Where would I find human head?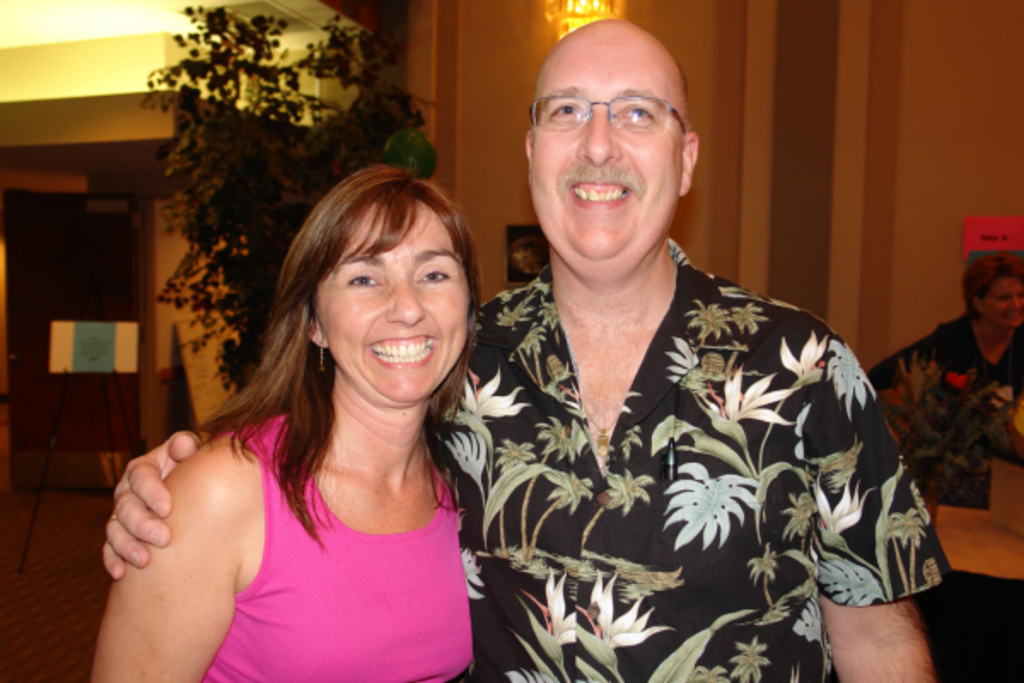
At 968,244,1022,335.
